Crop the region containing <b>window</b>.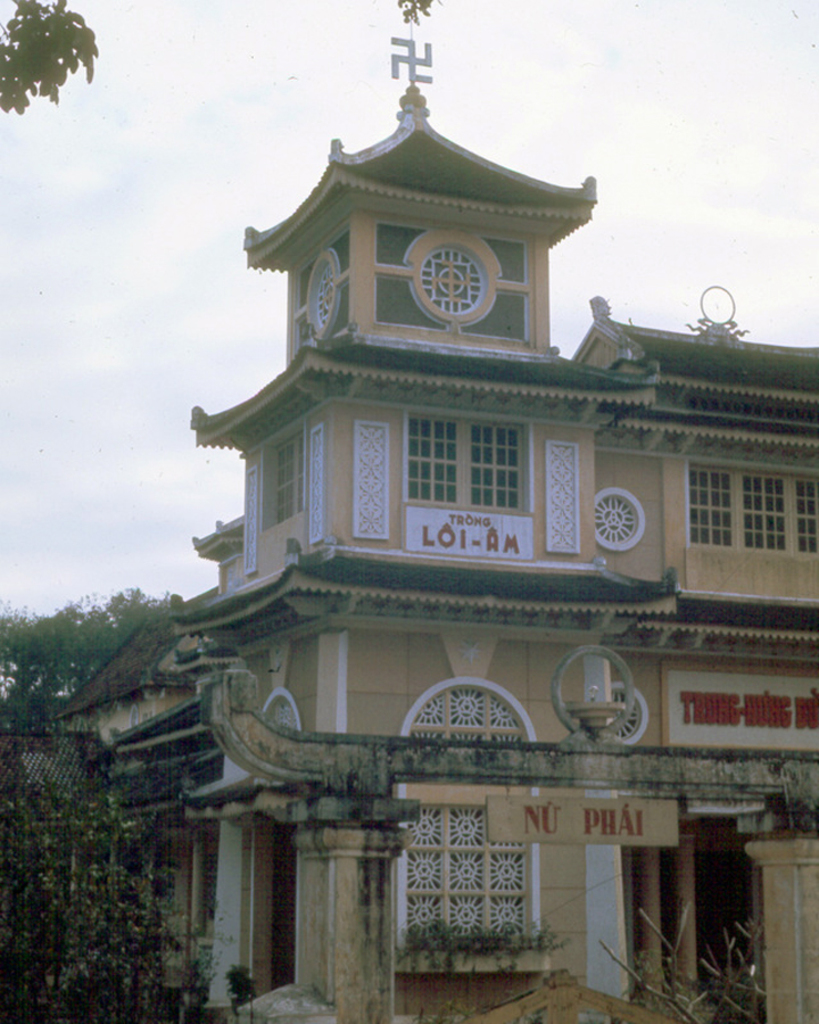
Crop region: BBox(793, 477, 818, 553).
